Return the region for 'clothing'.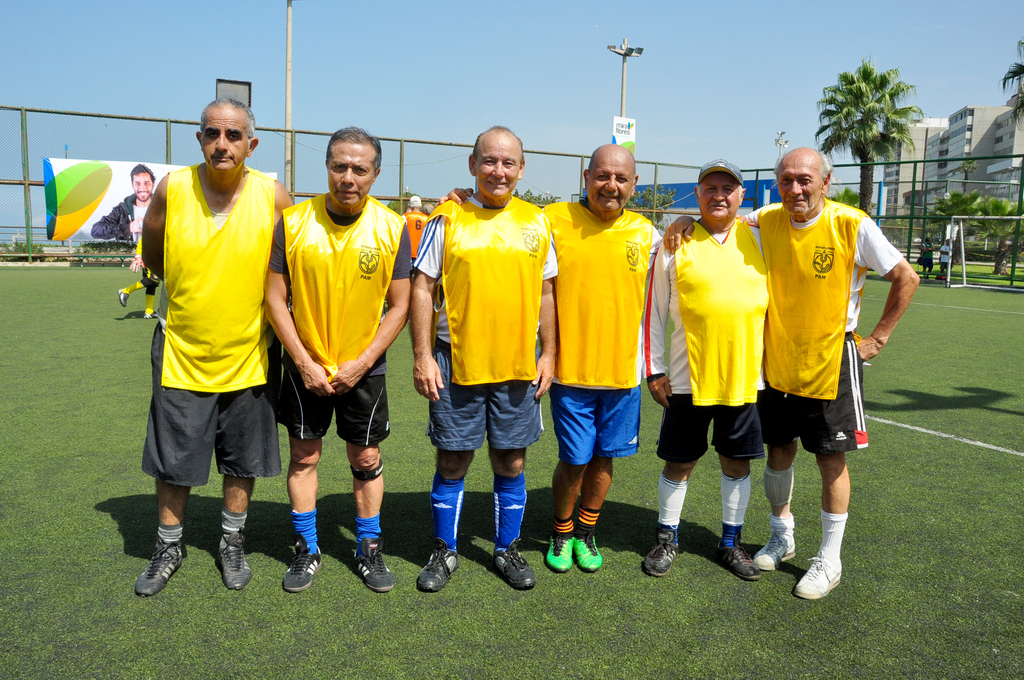
<bbox>538, 191, 664, 468</bbox>.
